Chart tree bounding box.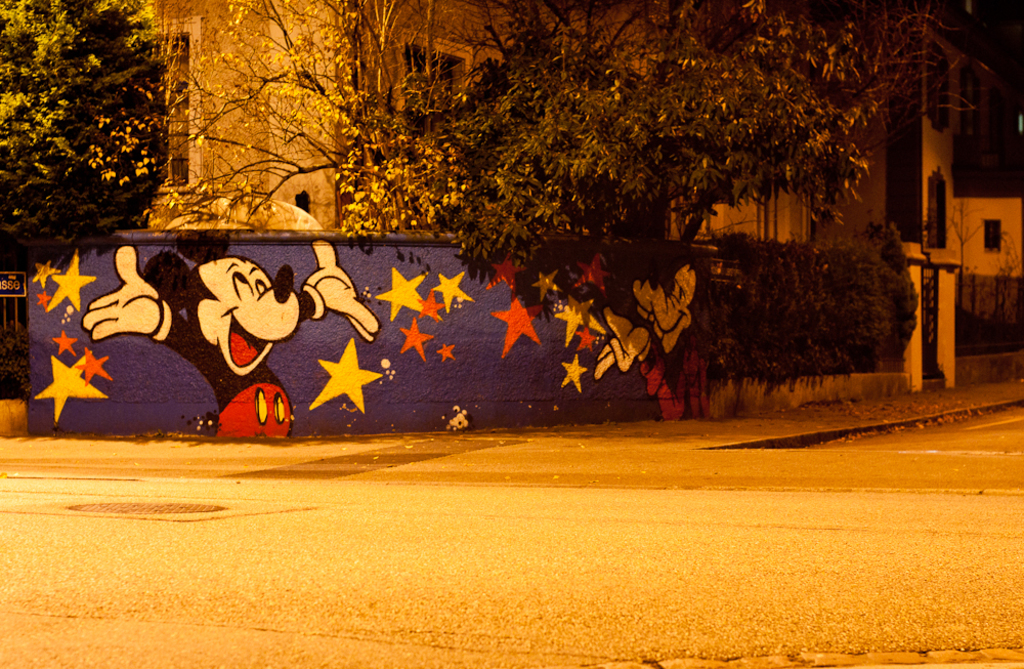
Charted: l=378, t=0, r=968, b=247.
